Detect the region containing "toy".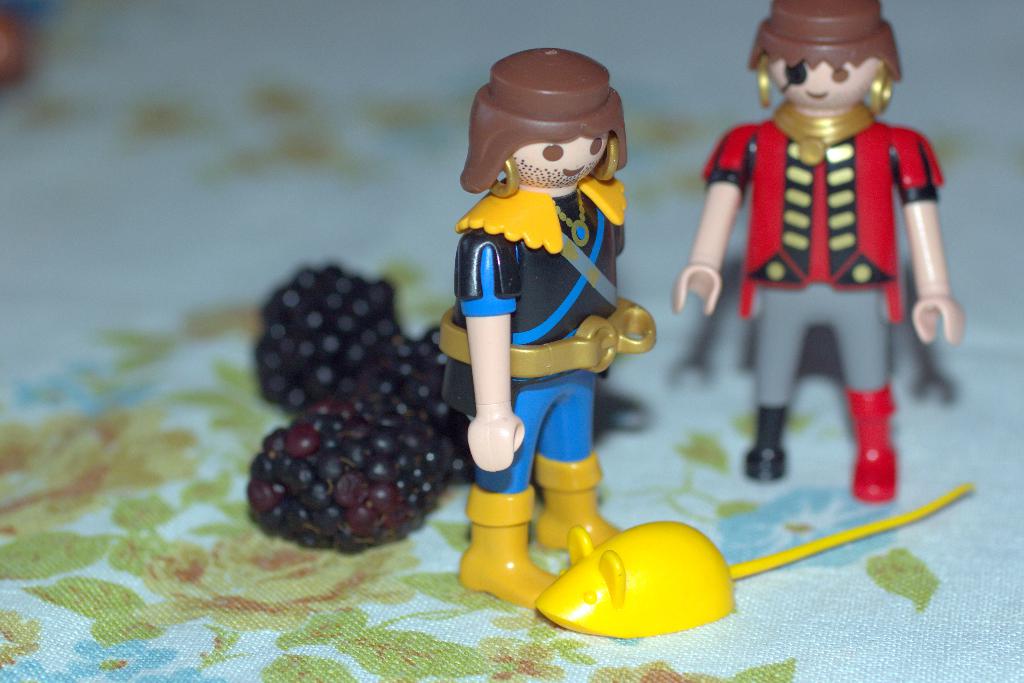
box=[427, 61, 680, 579].
